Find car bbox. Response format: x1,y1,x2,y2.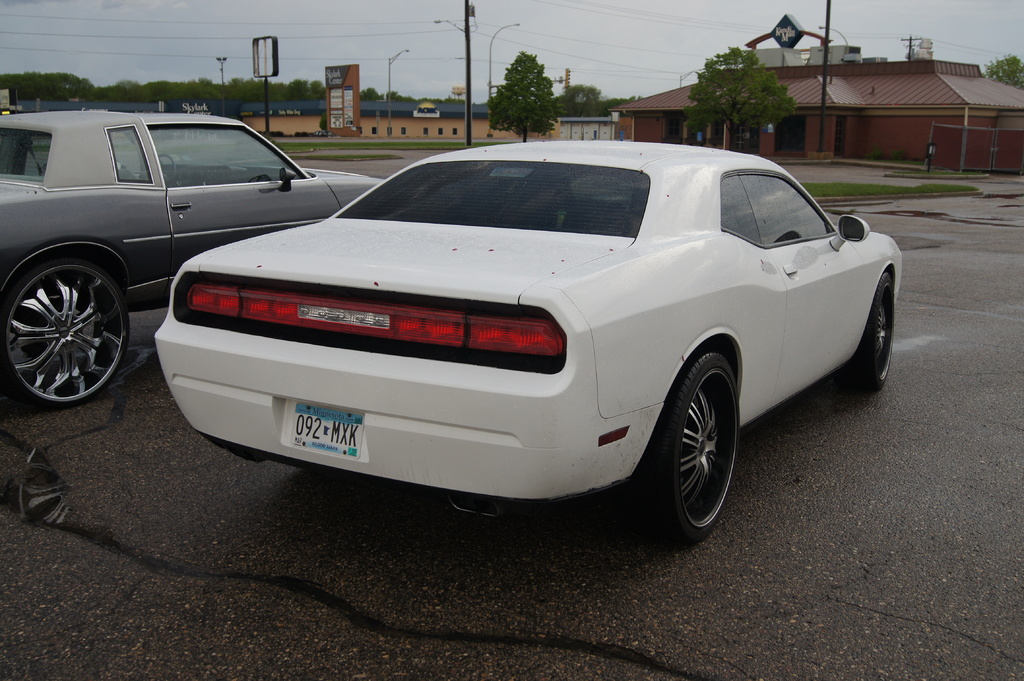
147,140,908,557.
